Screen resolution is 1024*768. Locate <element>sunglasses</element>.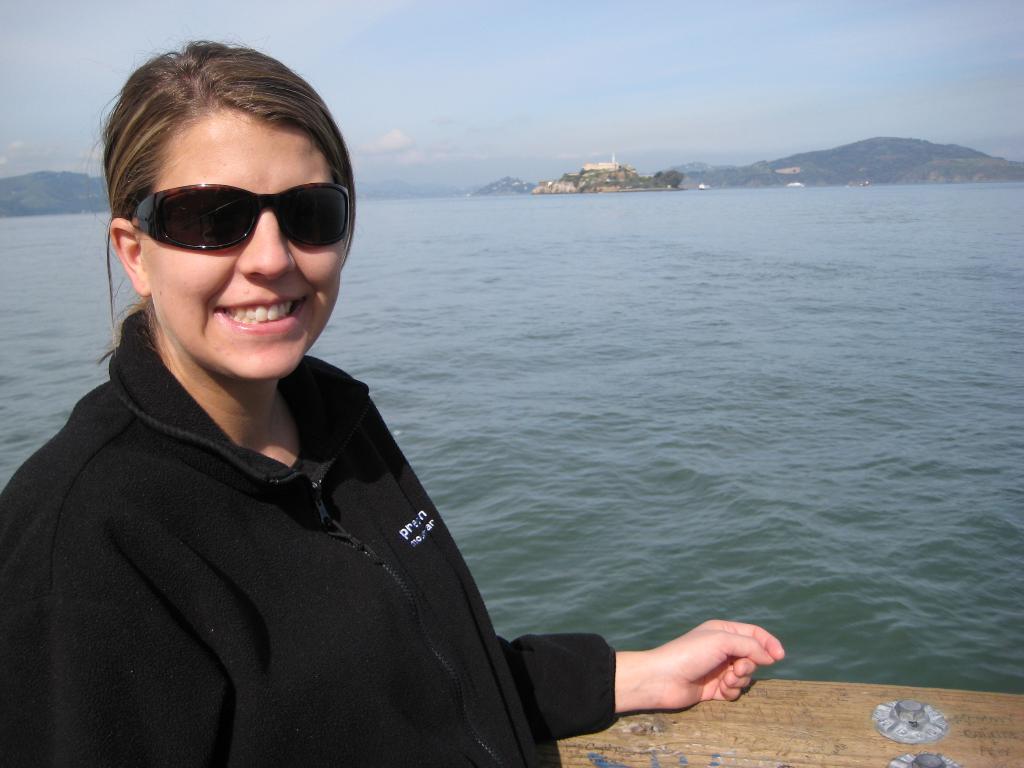
locate(129, 184, 350, 255).
